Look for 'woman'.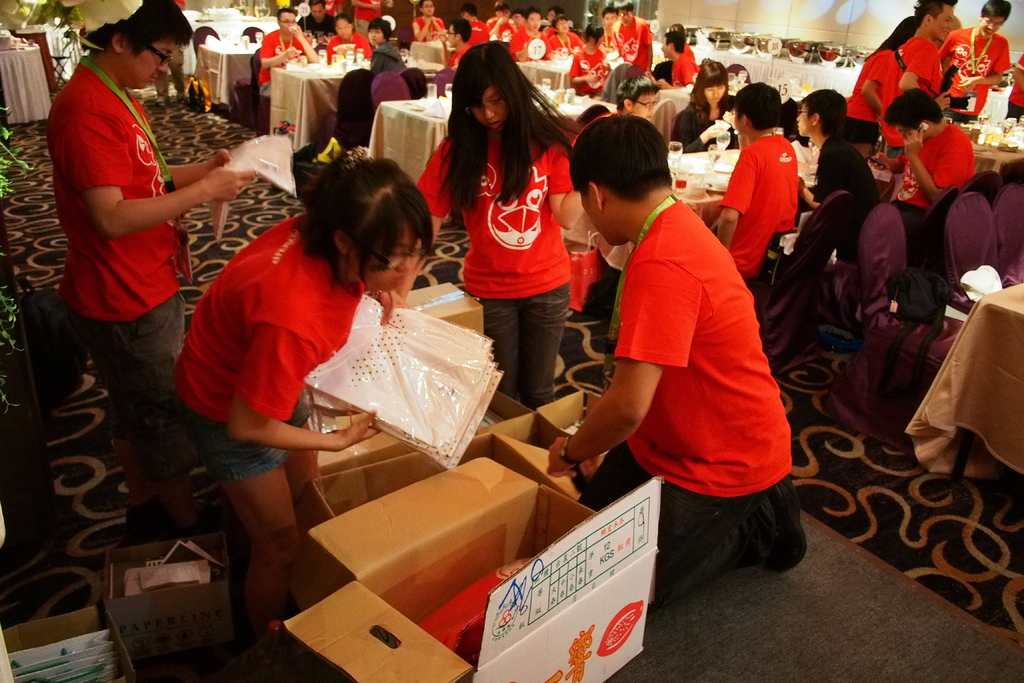
Found: {"left": 668, "top": 54, "right": 740, "bottom": 158}.
